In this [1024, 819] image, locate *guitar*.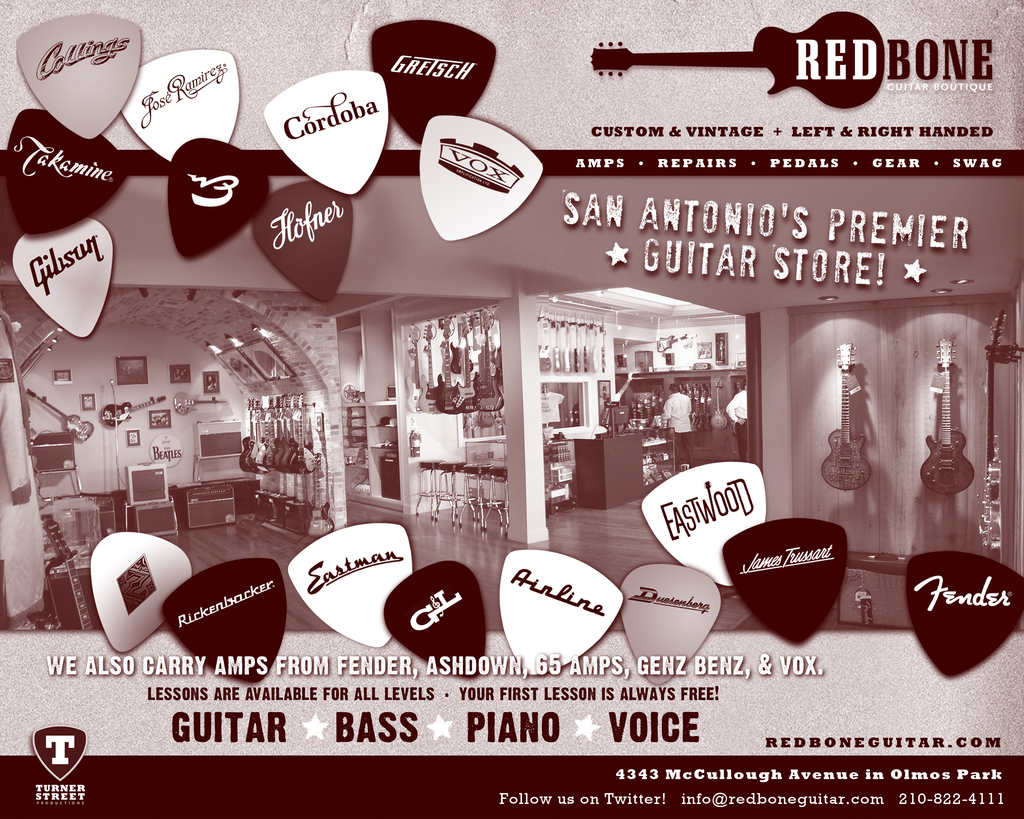
Bounding box: {"left": 575, "top": 10, "right": 886, "bottom": 114}.
